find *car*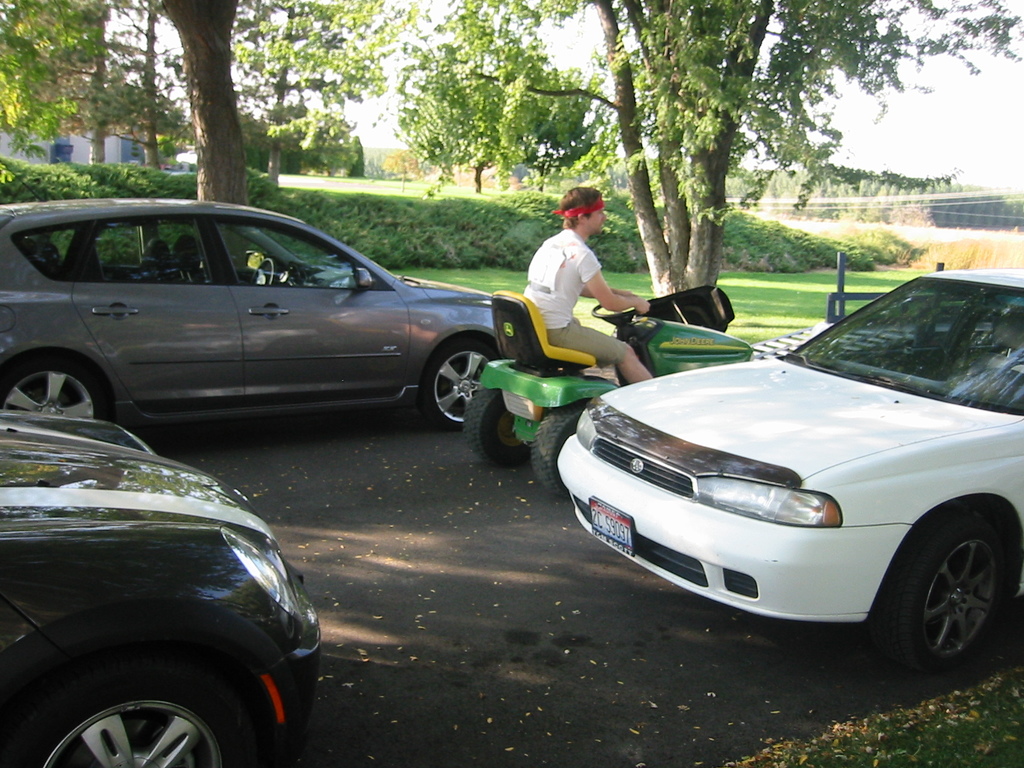
0 191 510 445
